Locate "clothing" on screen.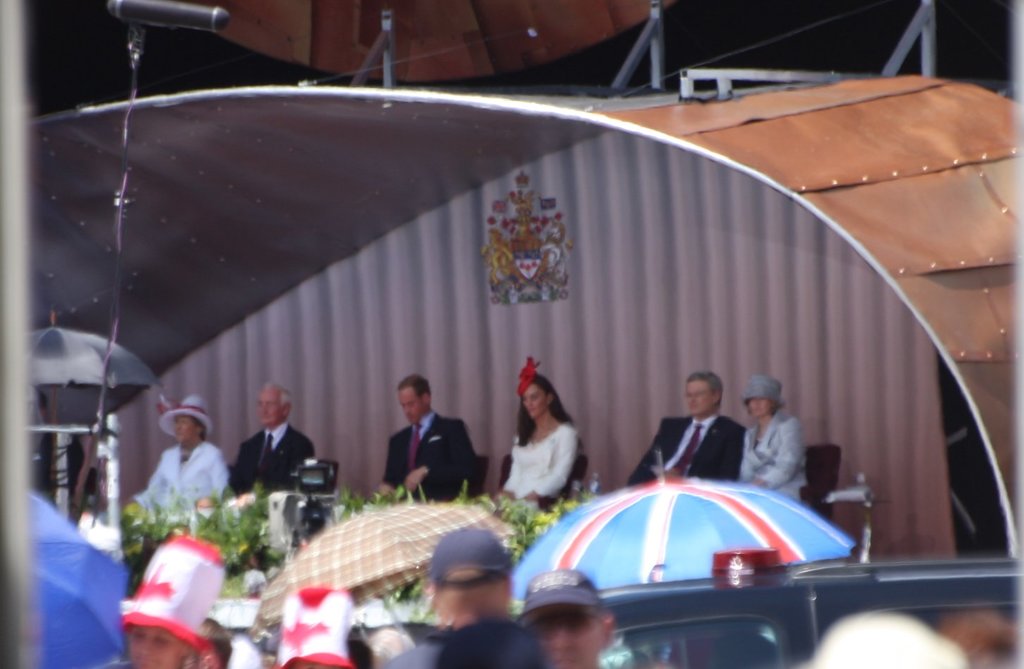
On screen at select_region(499, 425, 575, 497).
